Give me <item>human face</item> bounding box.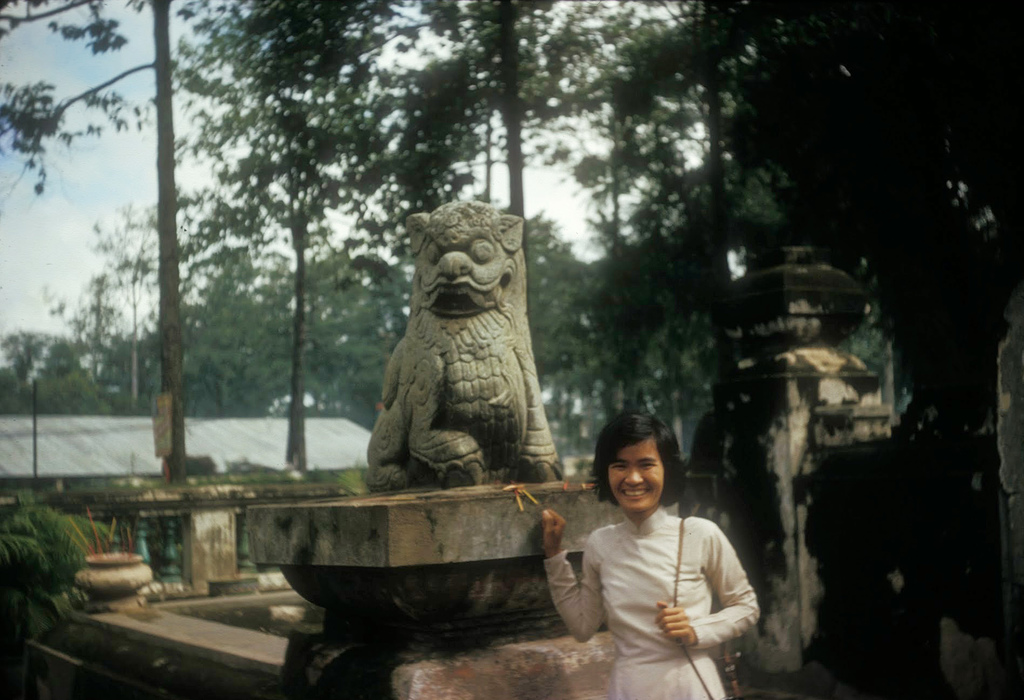
select_region(605, 446, 662, 516).
